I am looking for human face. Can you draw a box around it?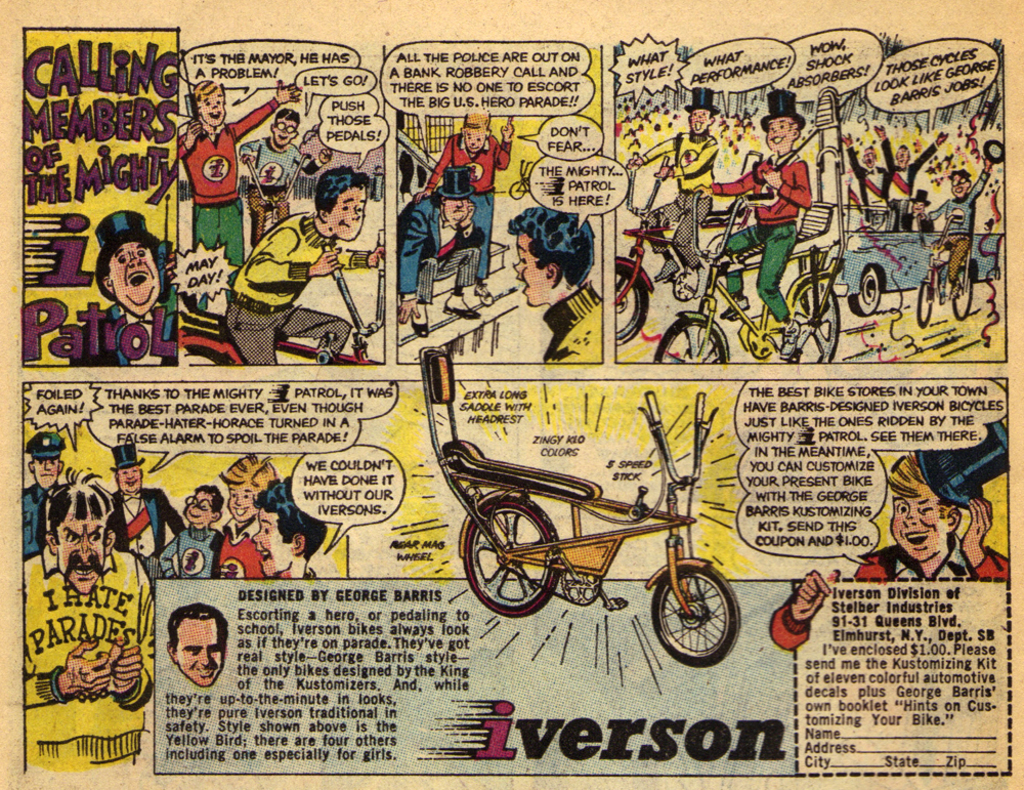
Sure, the bounding box is region(60, 513, 104, 594).
